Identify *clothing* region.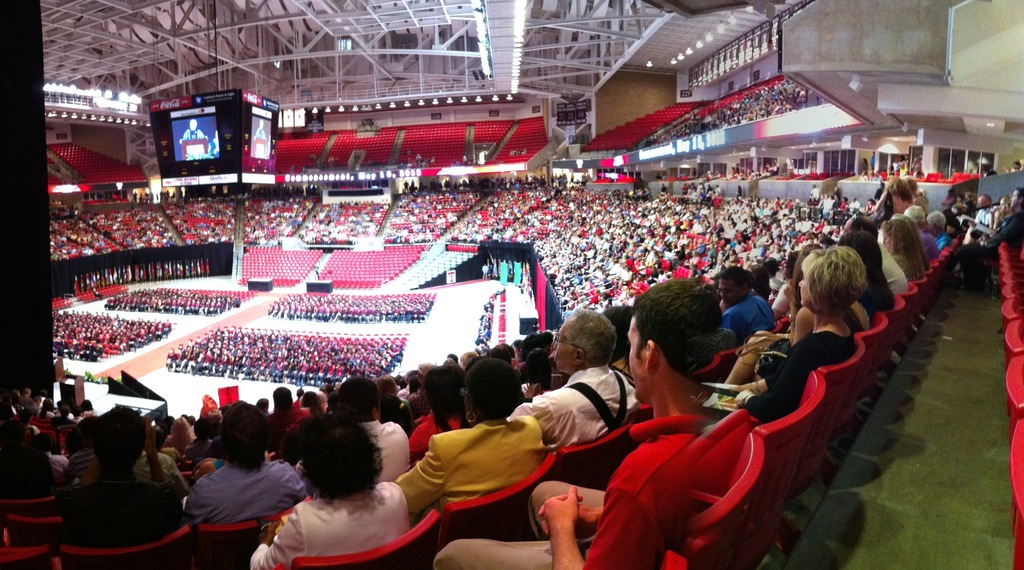
Region: box(173, 461, 287, 546).
